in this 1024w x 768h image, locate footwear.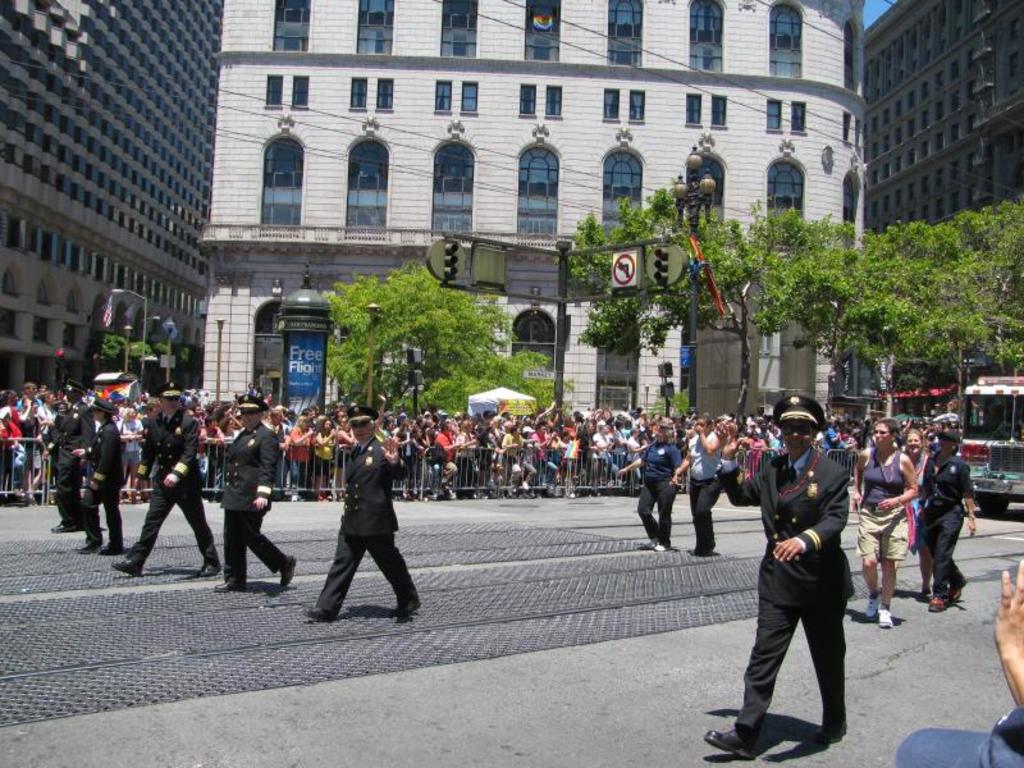
Bounding box: Rect(49, 515, 82, 536).
